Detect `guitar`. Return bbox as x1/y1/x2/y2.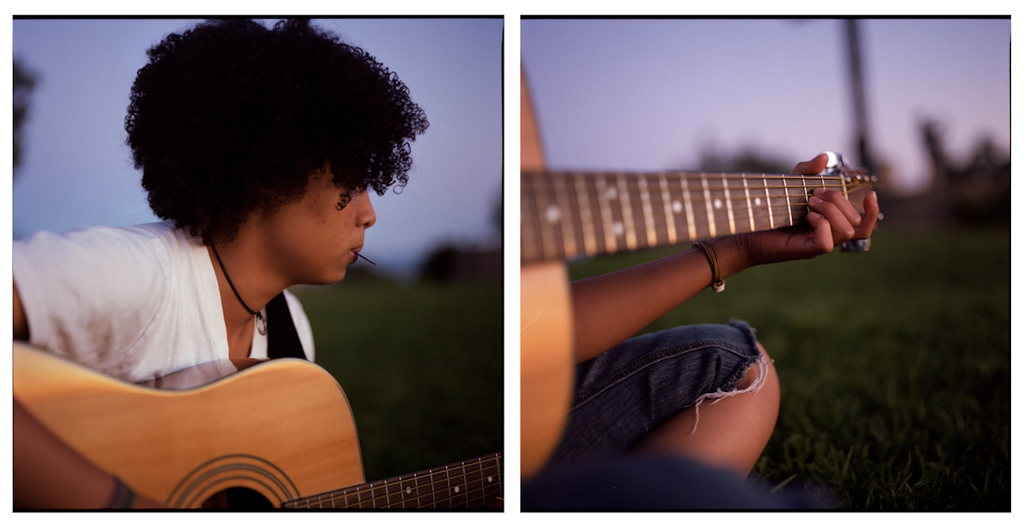
13/337/502/513.
